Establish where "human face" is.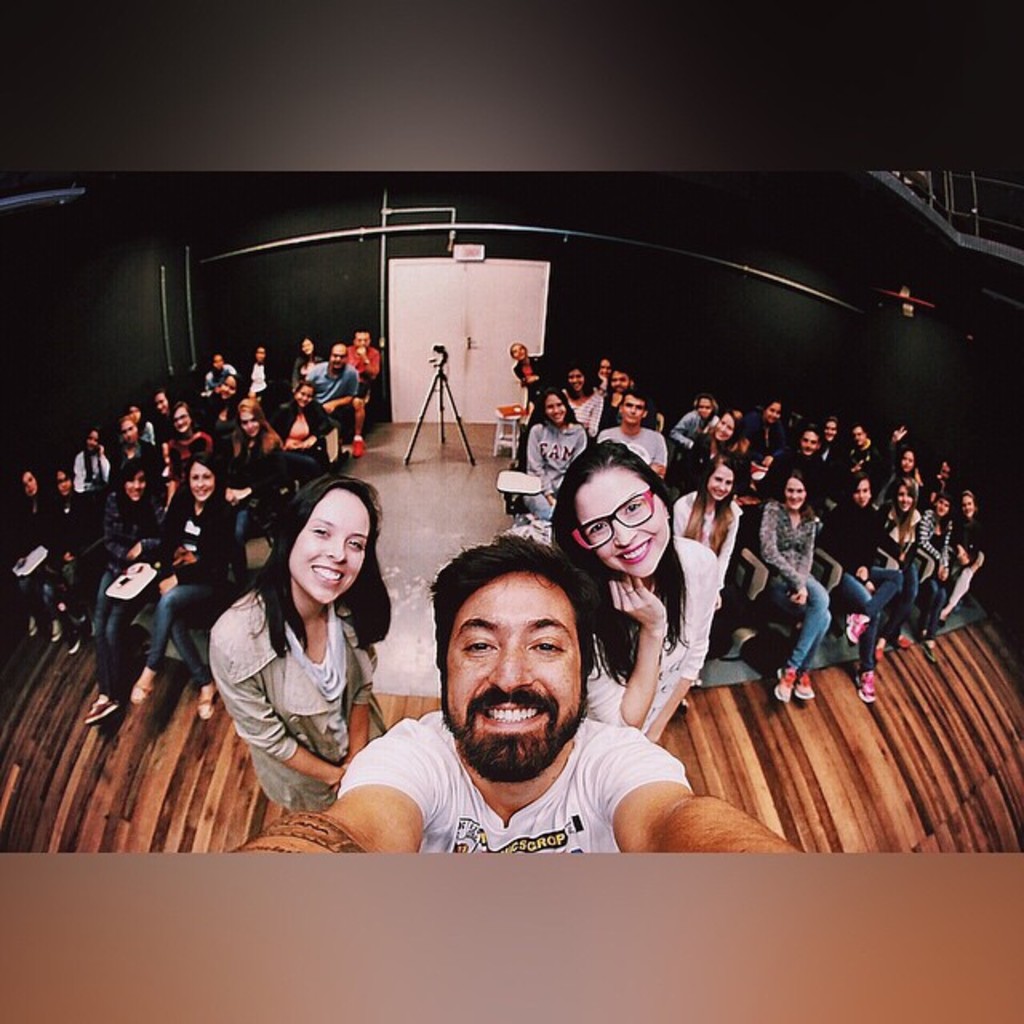
Established at BBox(707, 405, 738, 440).
